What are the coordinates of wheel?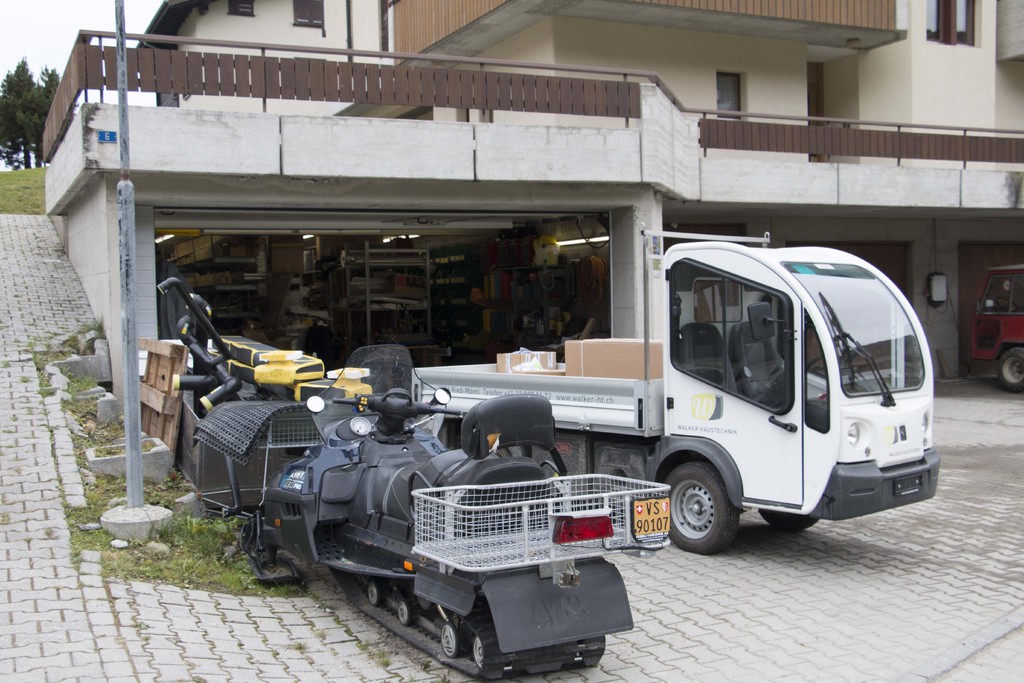
region(438, 628, 458, 655).
